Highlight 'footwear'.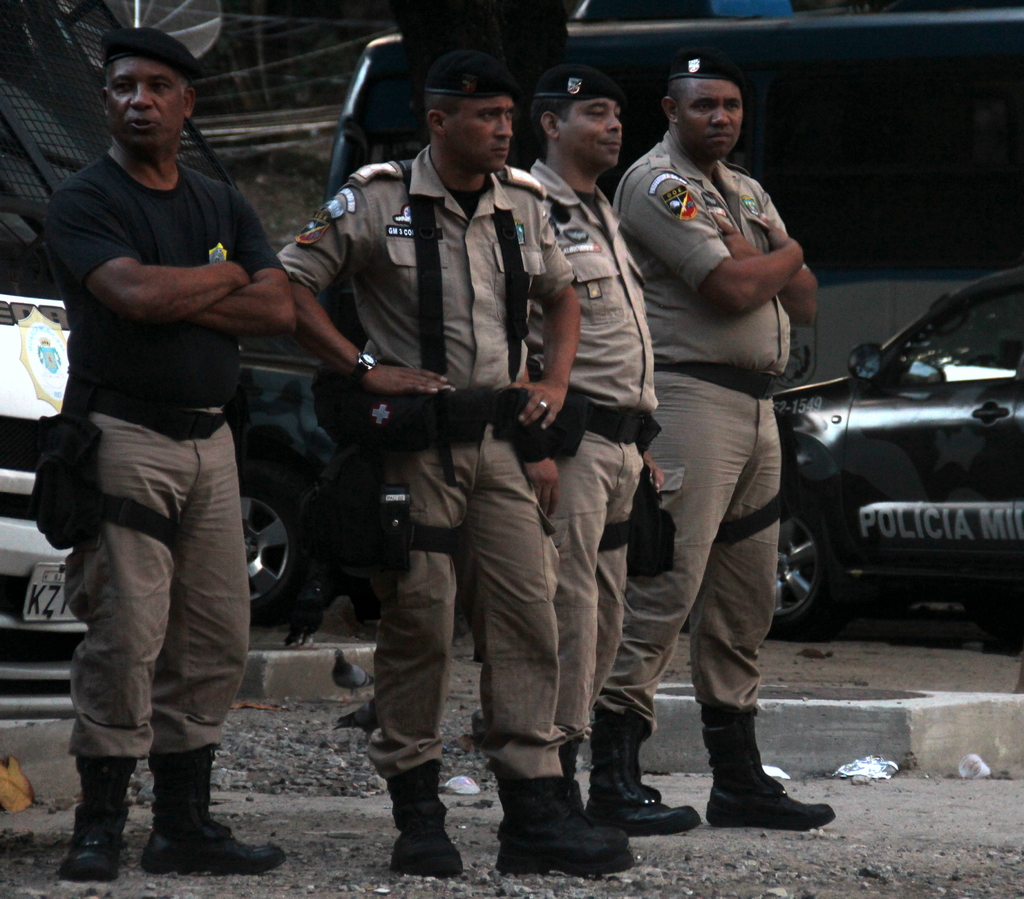
Highlighted region: {"left": 50, "top": 752, "right": 125, "bottom": 887}.
